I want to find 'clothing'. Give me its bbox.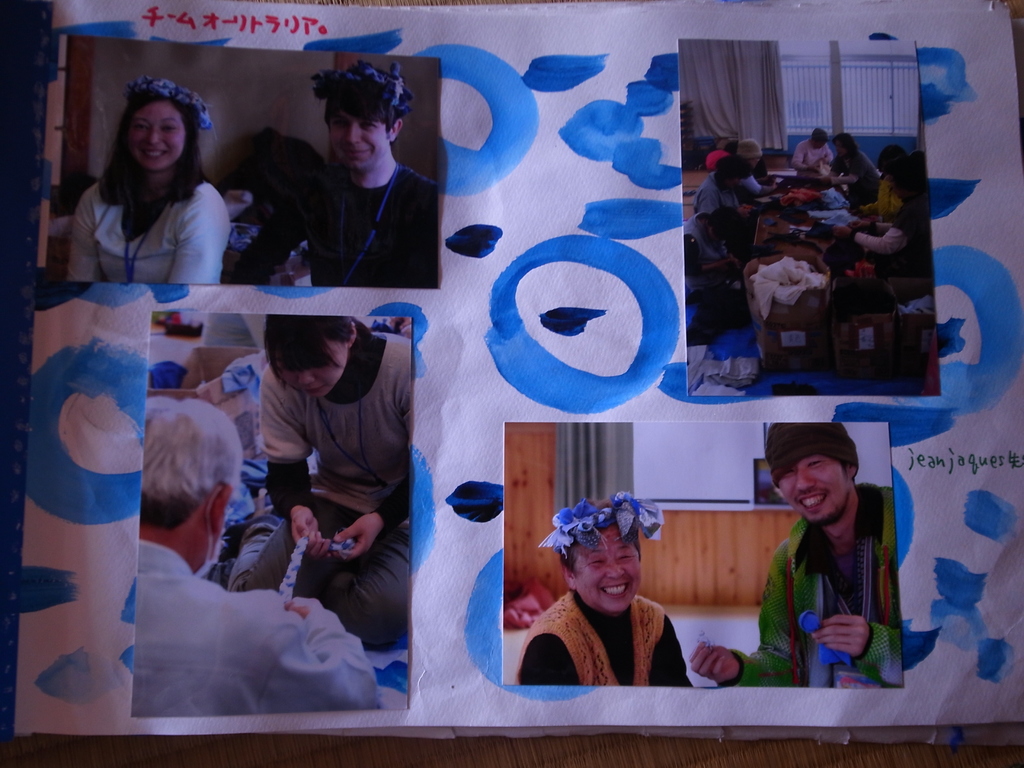
[left=225, top=328, right=412, bottom=651].
